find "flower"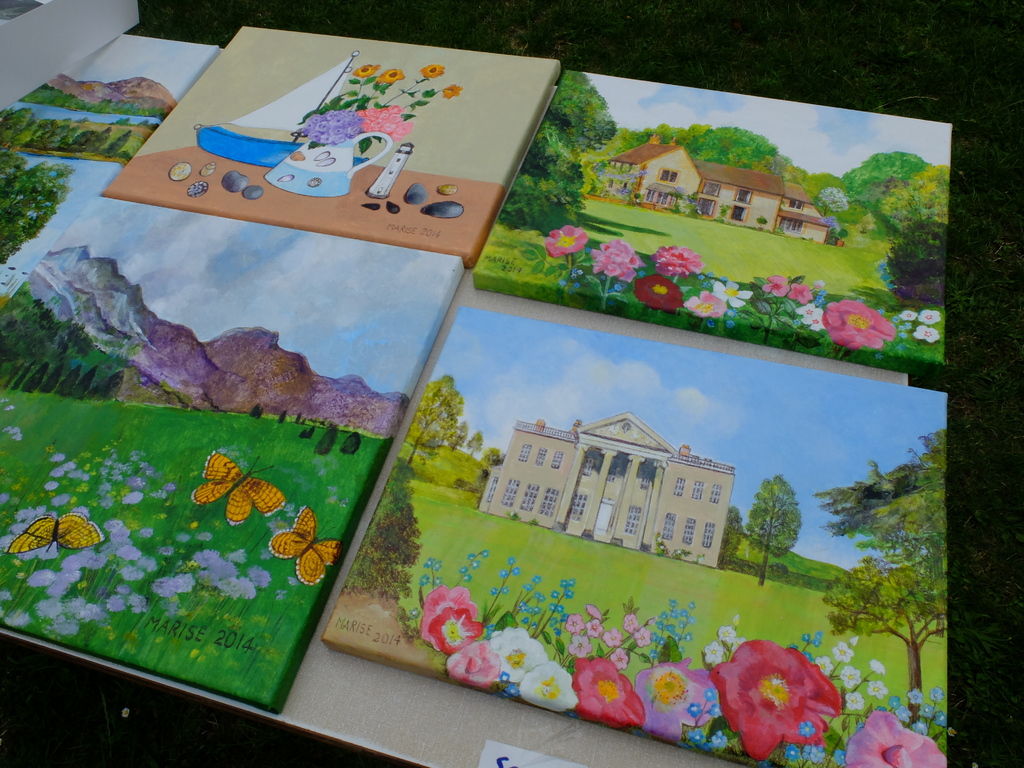
detection(483, 550, 488, 558)
